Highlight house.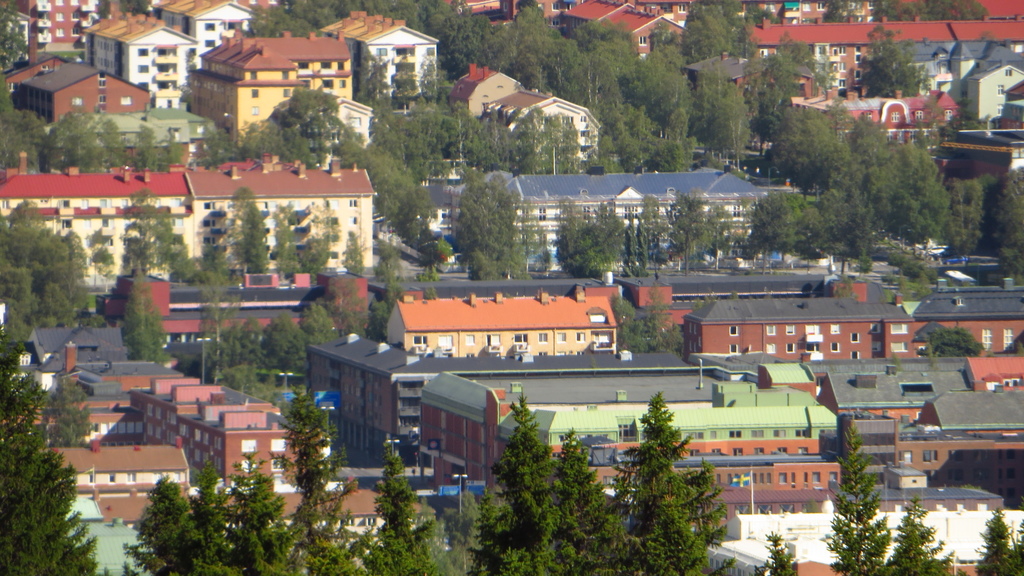
Highlighted region: [left=184, top=31, right=355, bottom=150].
